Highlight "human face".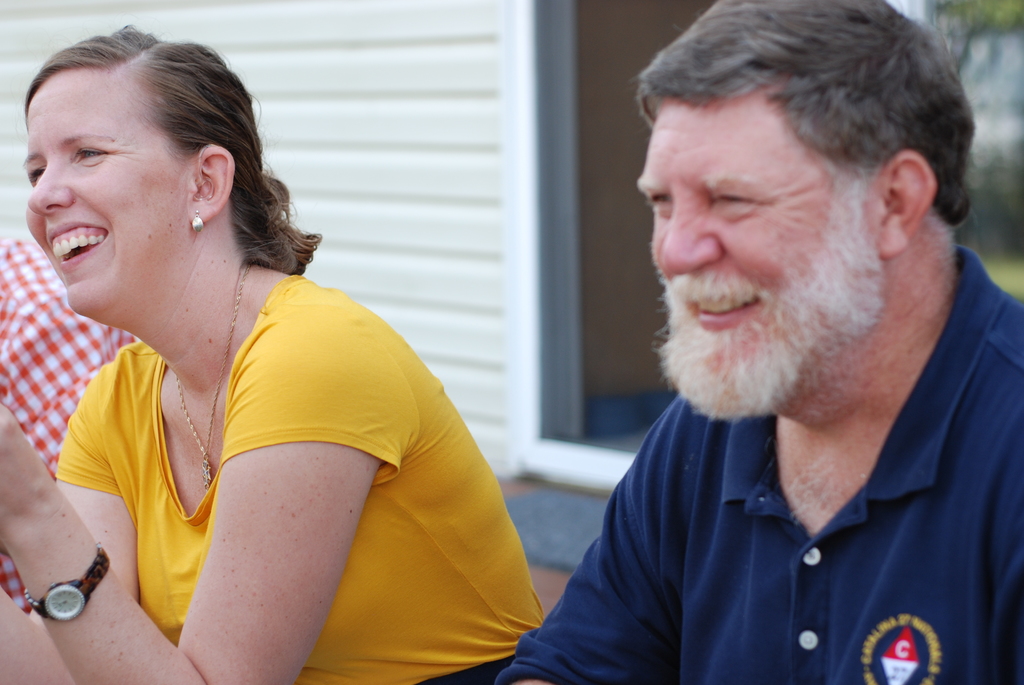
Highlighted region: bbox=[629, 100, 883, 418].
